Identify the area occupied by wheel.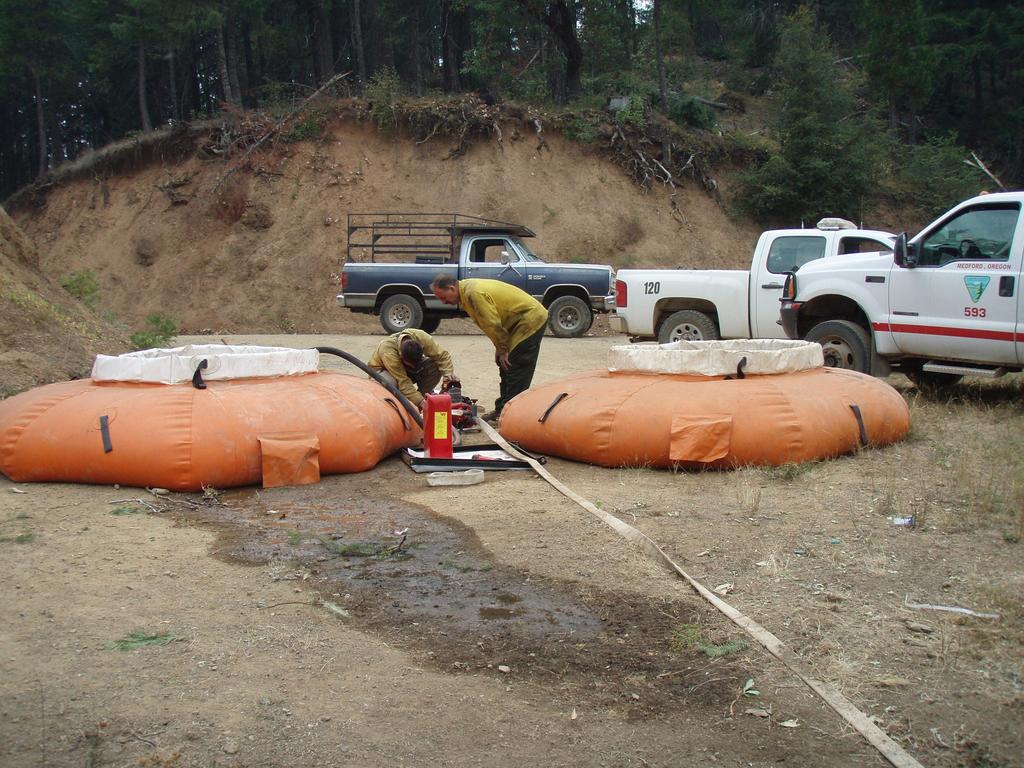
Area: <box>801,319,877,381</box>.
